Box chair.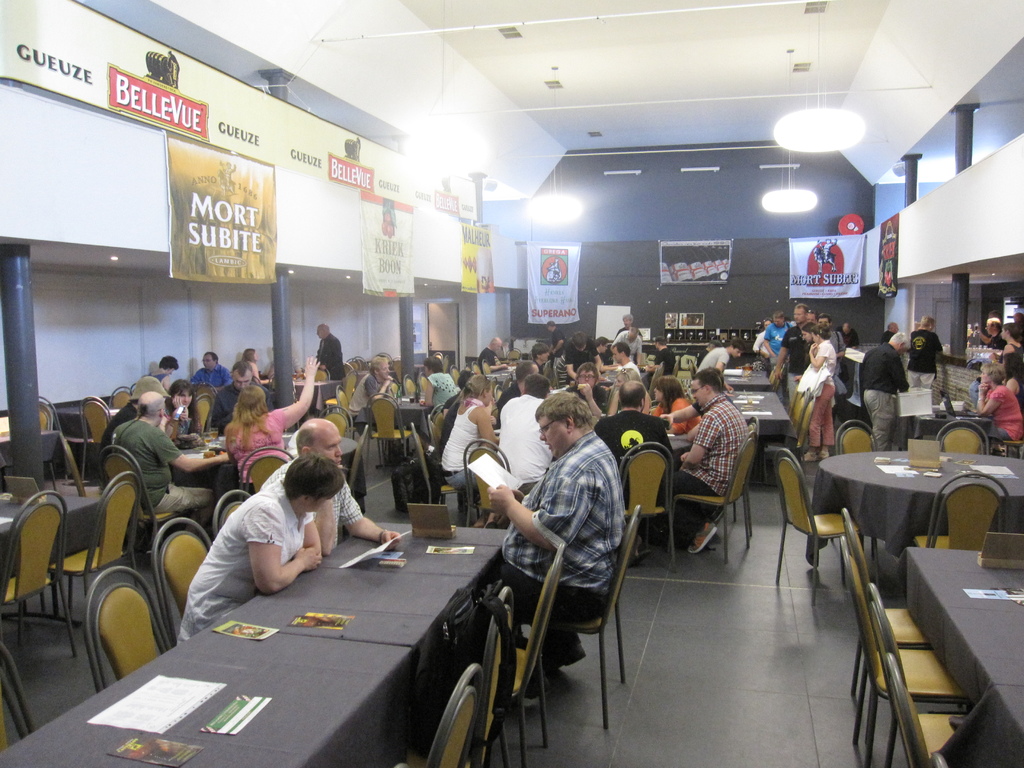
rect(614, 440, 678, 574).
